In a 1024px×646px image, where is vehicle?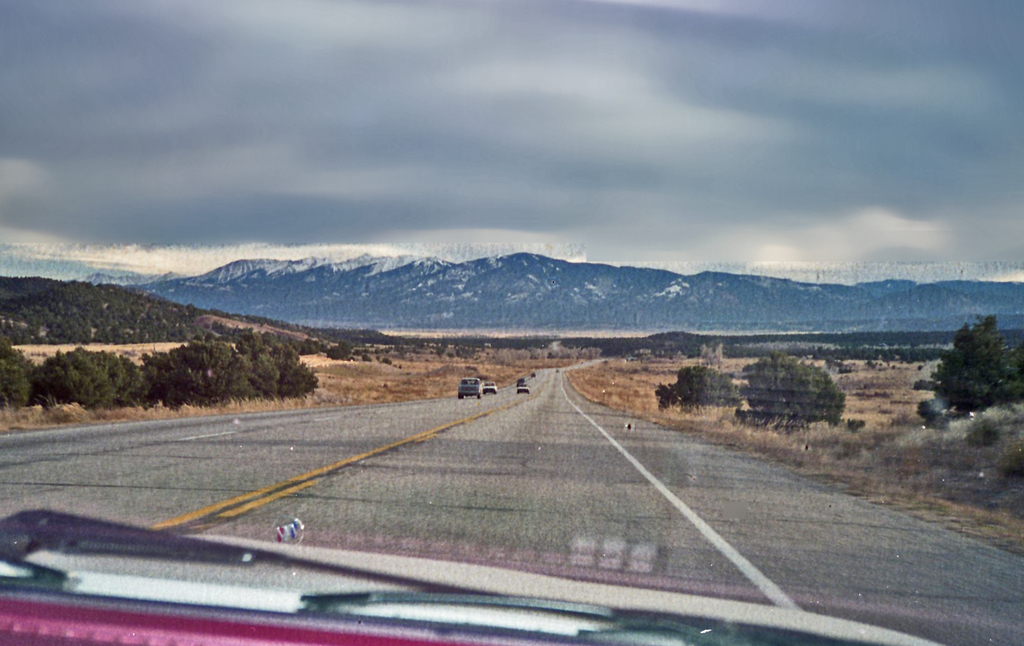
{"left": 518, "top": 385, "right": 533, "bottom": 396}.
